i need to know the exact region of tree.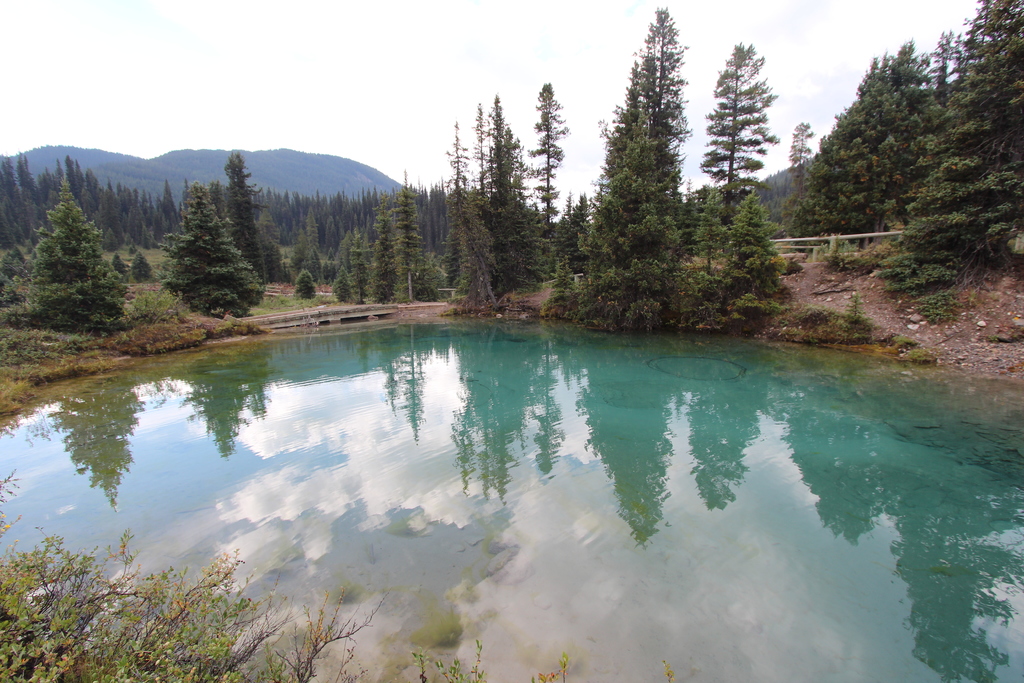
Region: l=440, t=120, r=479, b=296.
